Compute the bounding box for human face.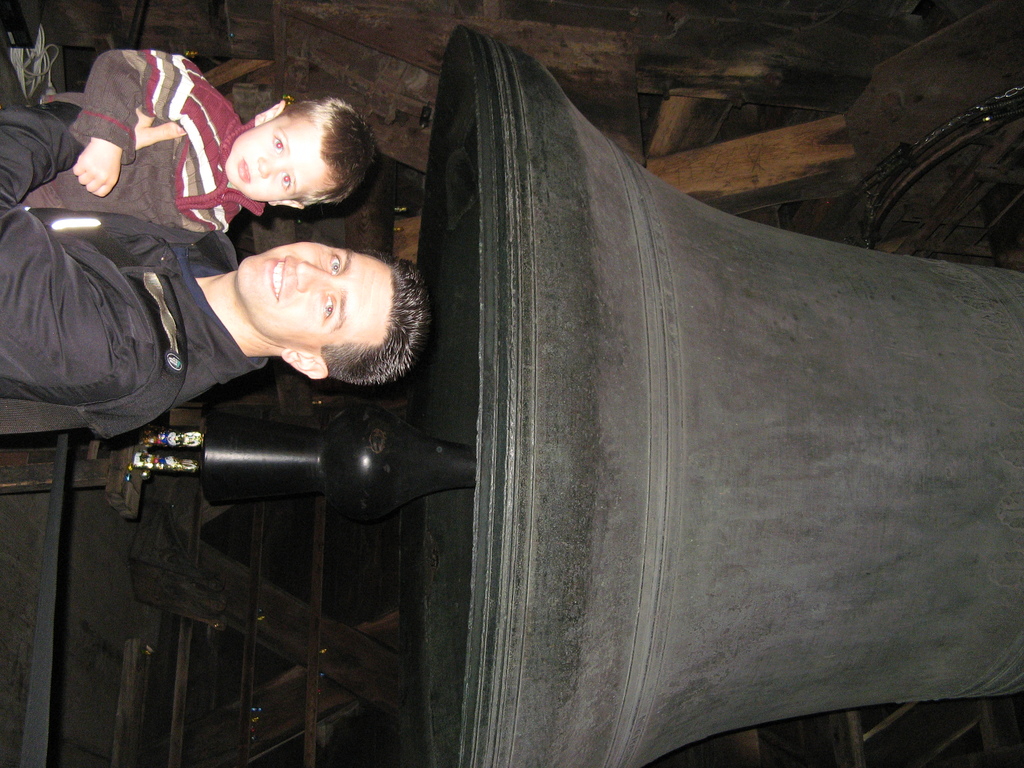
[225, 115, 321, 203].
